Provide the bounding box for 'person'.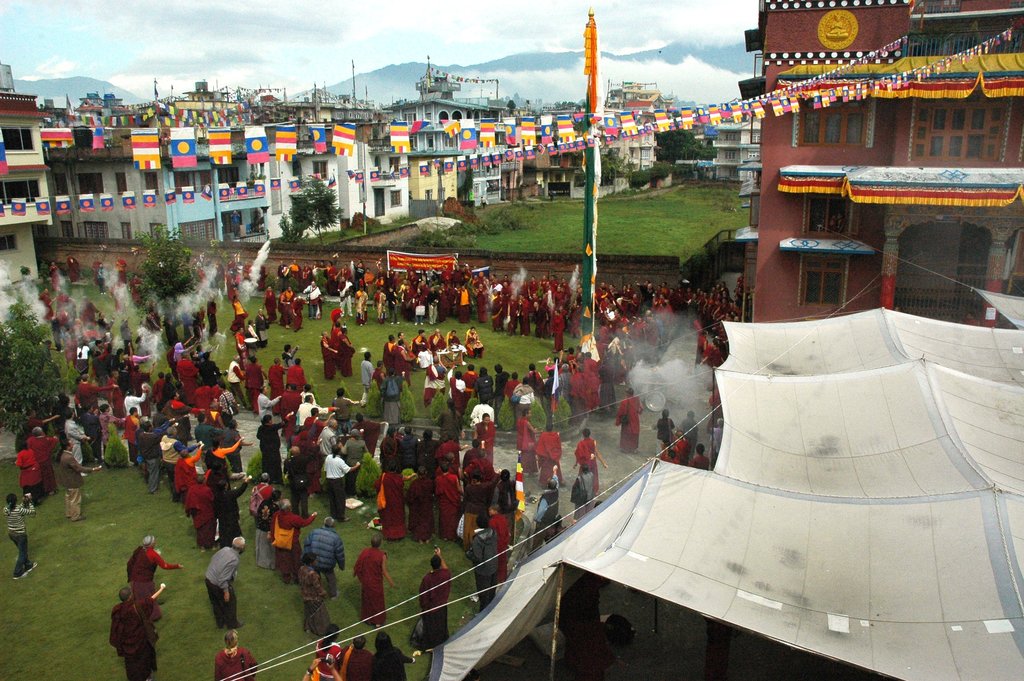
crop(280, 357, 309, 396).
